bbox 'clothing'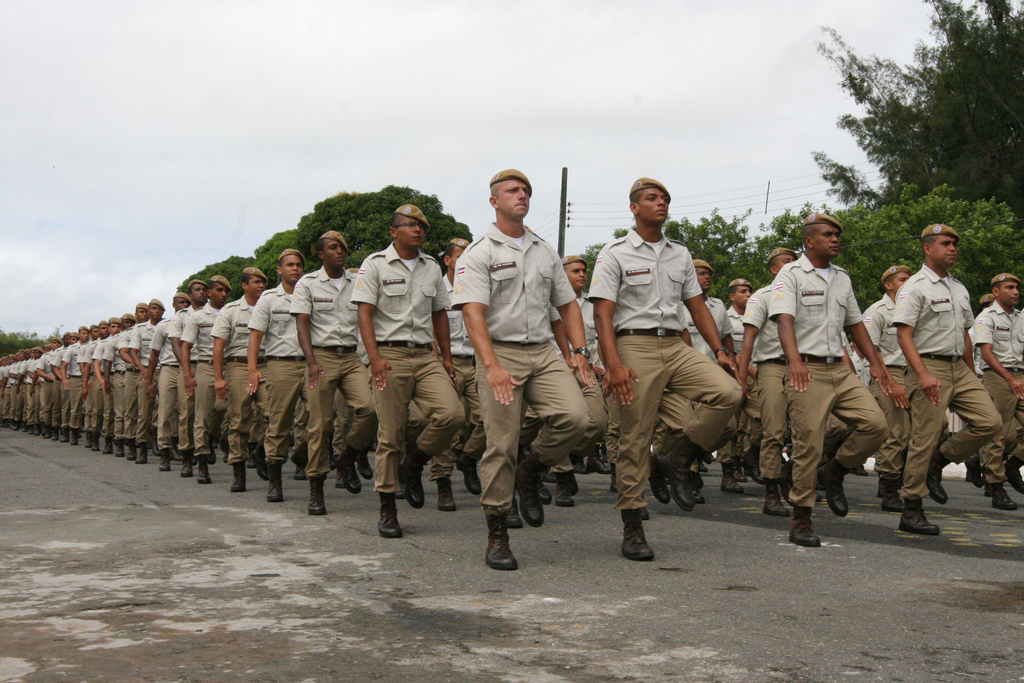
region(130, 319, 156, 447)
